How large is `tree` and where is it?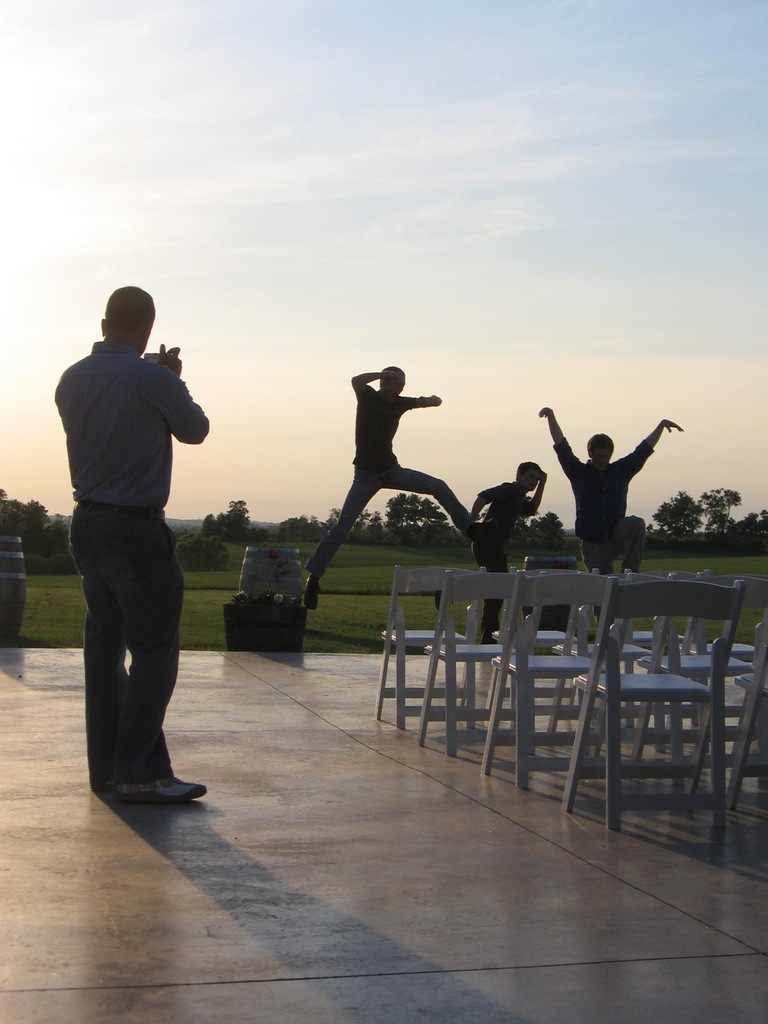
Bounding box: locate(276, 517, 321, 540).
